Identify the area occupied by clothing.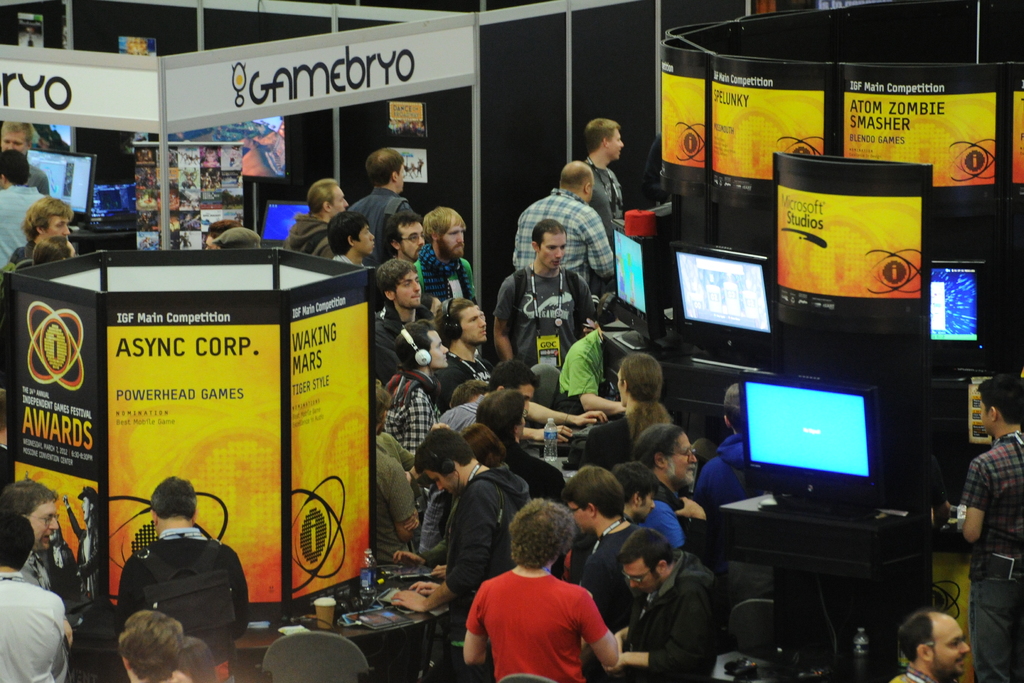
Area: box(368, 436, 419, 564).
